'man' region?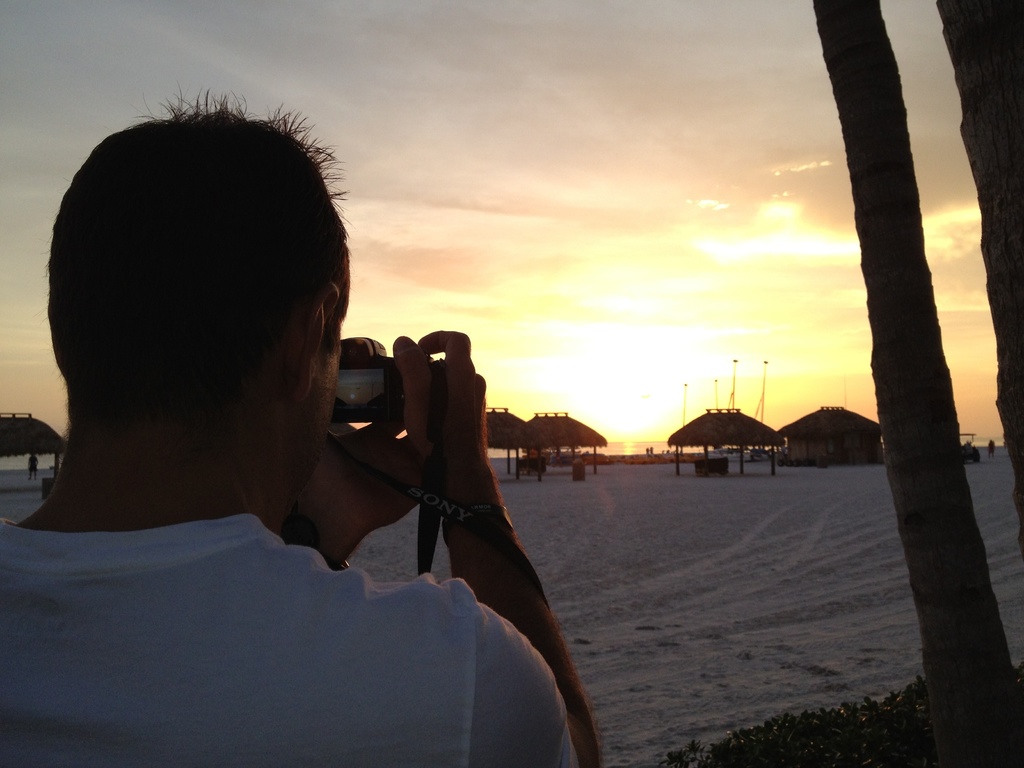
{"x1": 0, "y1": 86, "x2": 603, "y2": 767}
